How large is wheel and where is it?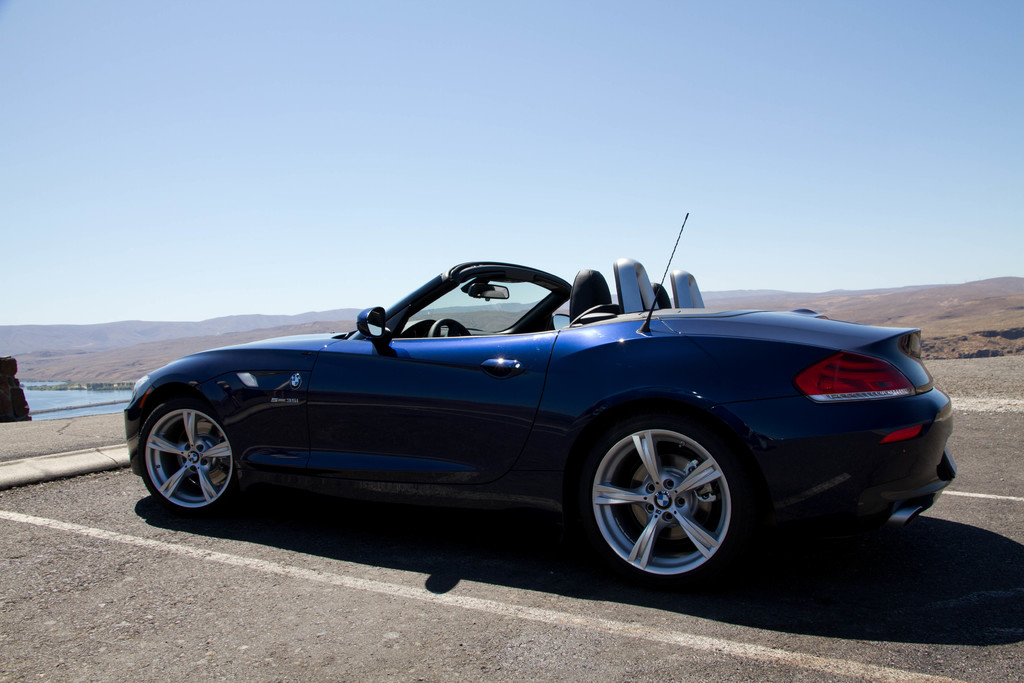
Bounding box: <region>424, 317, 471, 339</region>.
